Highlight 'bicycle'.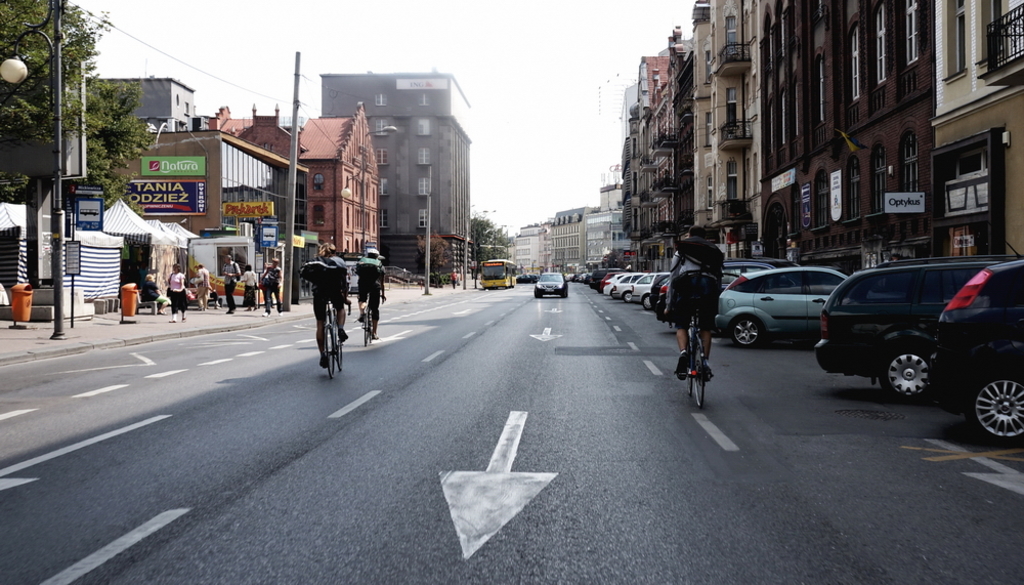
Highlighted region: (left=321, top=298, right=351, bottom=380).
